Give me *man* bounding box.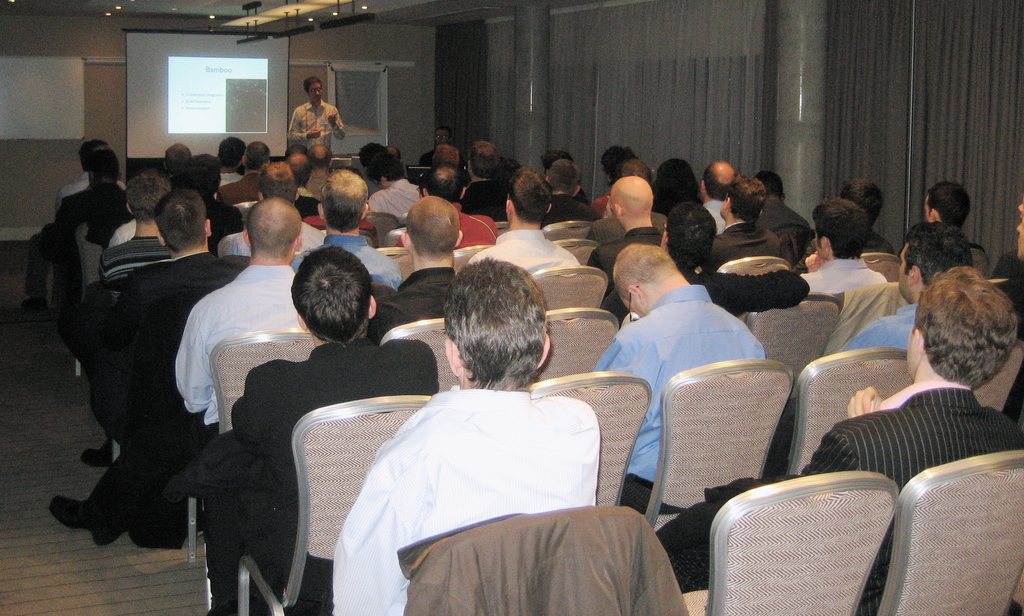
840 222 974 352.
